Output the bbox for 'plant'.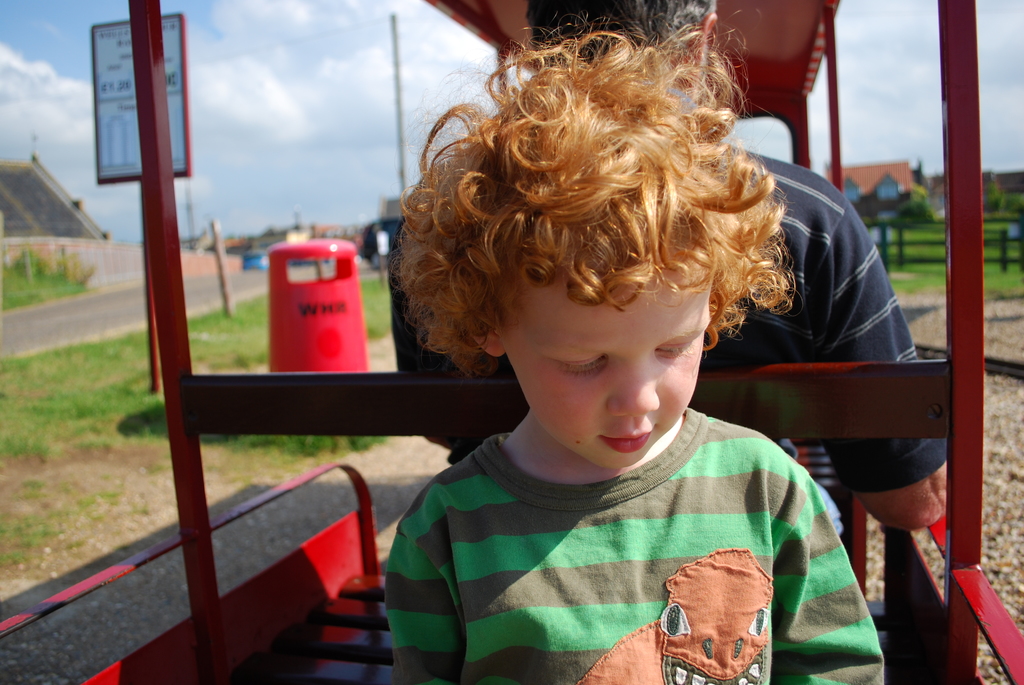
x1=142 y1=450 x2=170 y2=480.
